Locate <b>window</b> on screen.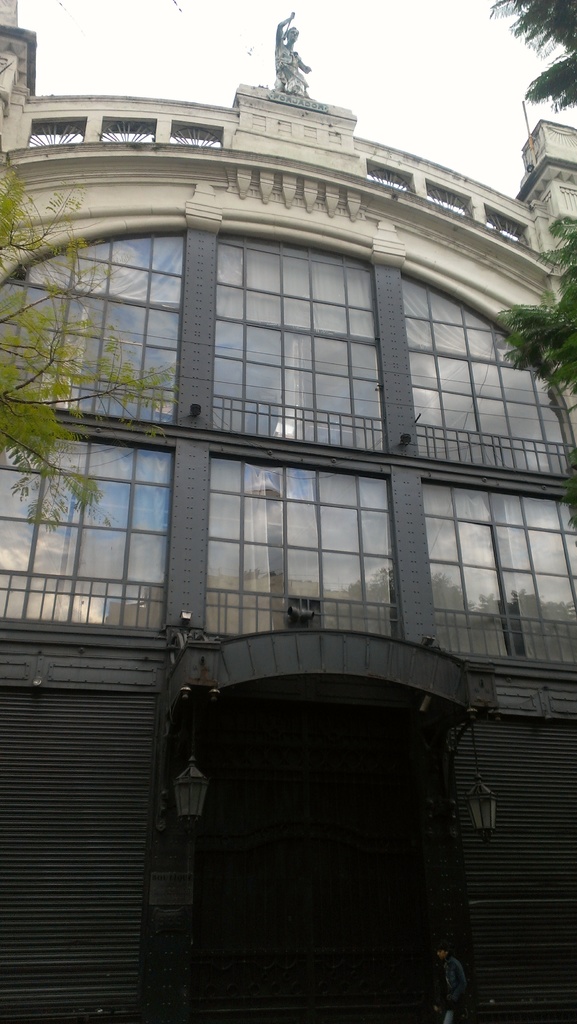
On screen at (400,272,574,463).
